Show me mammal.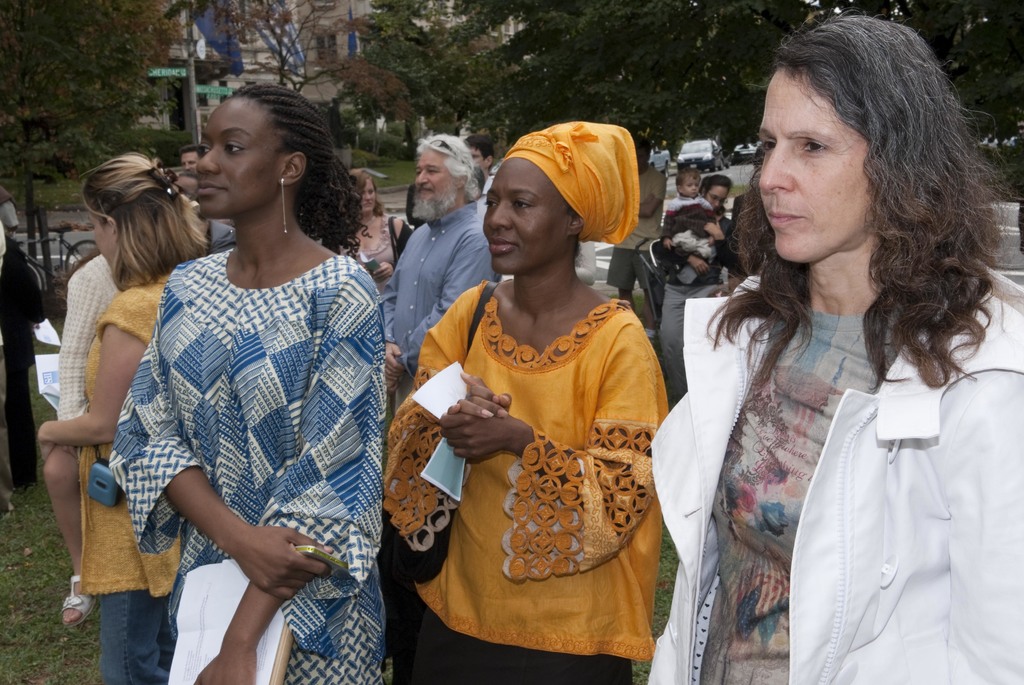
mammal is here: (left=333, top=165, right=410, bottom=292).
